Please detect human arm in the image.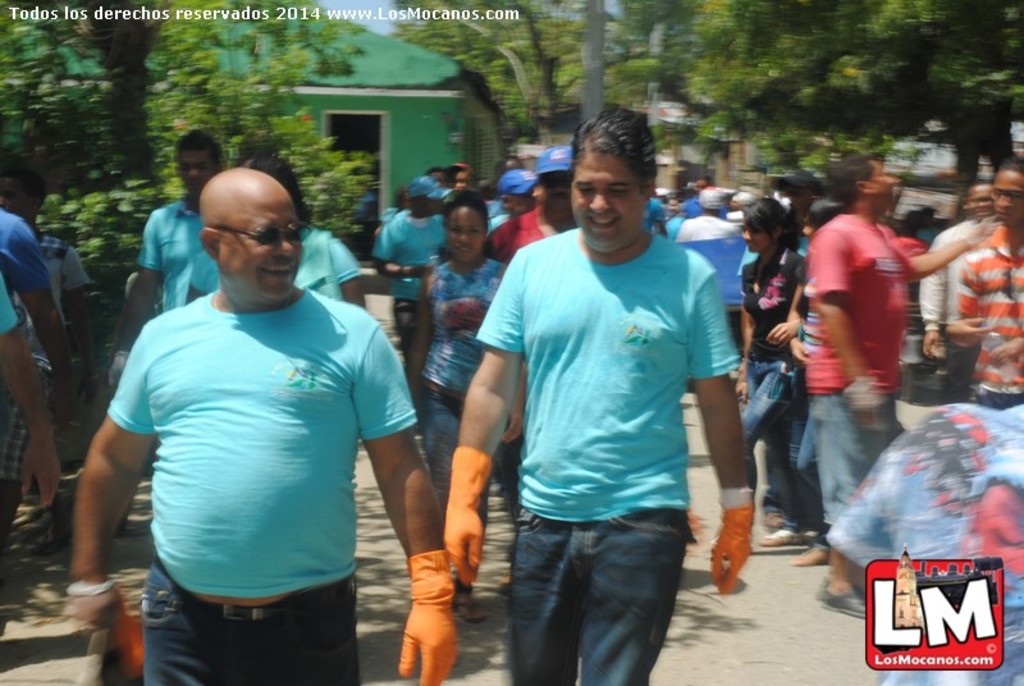
locate(332, 235, 371, 312).
